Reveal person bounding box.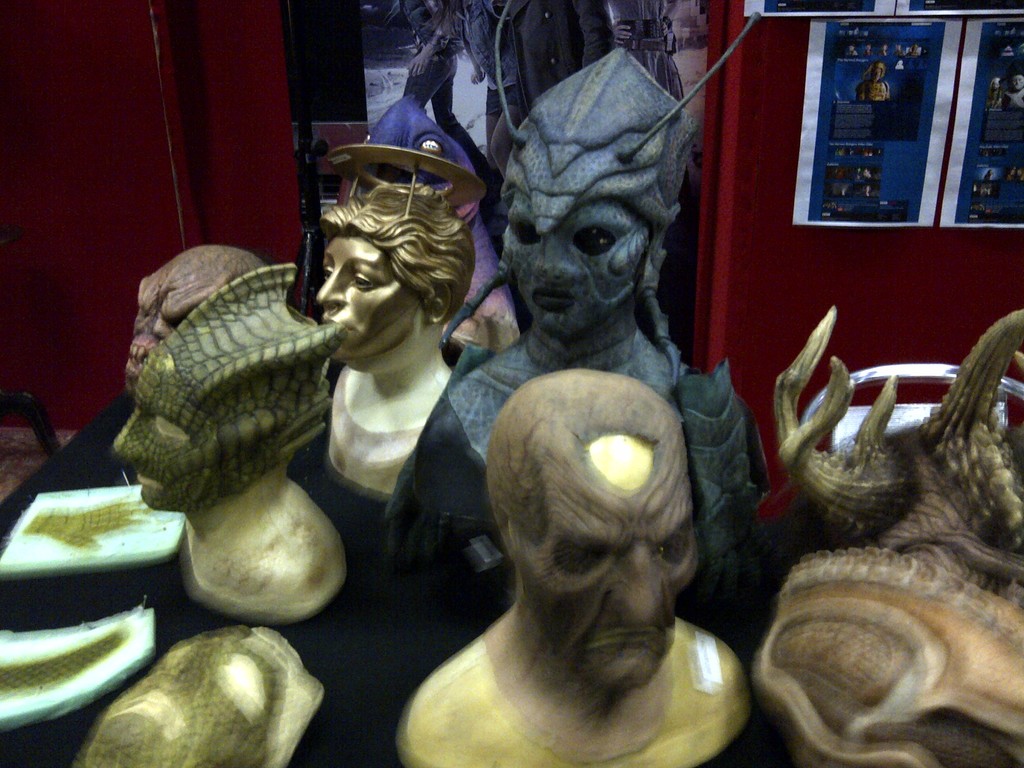
Revealed: l=314, t=180, r=478, b=494.
